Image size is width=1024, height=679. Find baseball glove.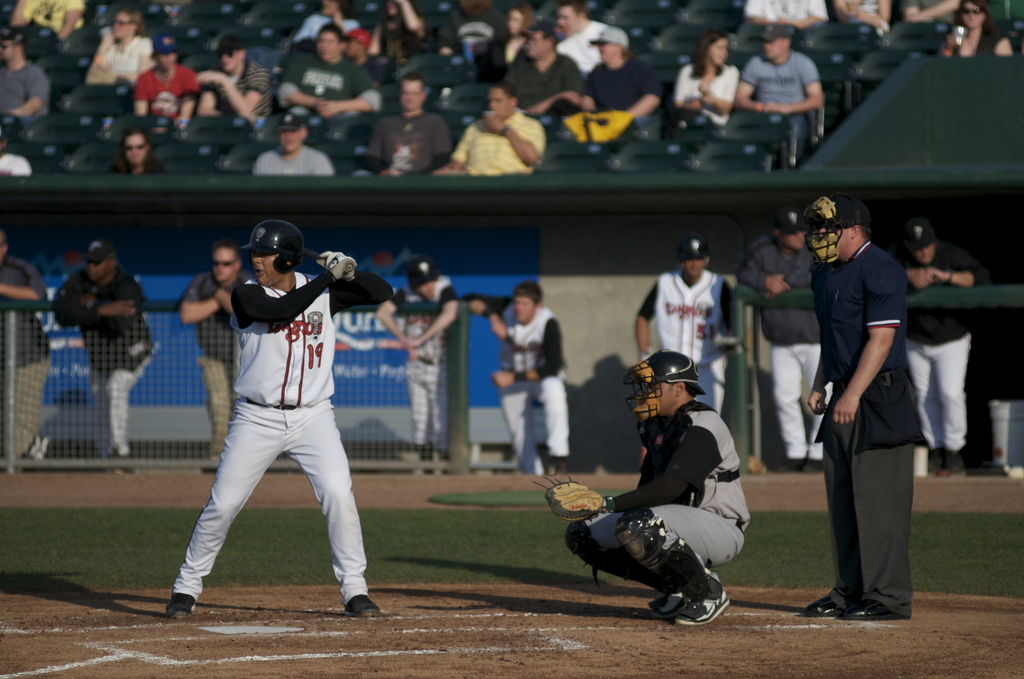
l=320, t=249, r=353, b=281.
